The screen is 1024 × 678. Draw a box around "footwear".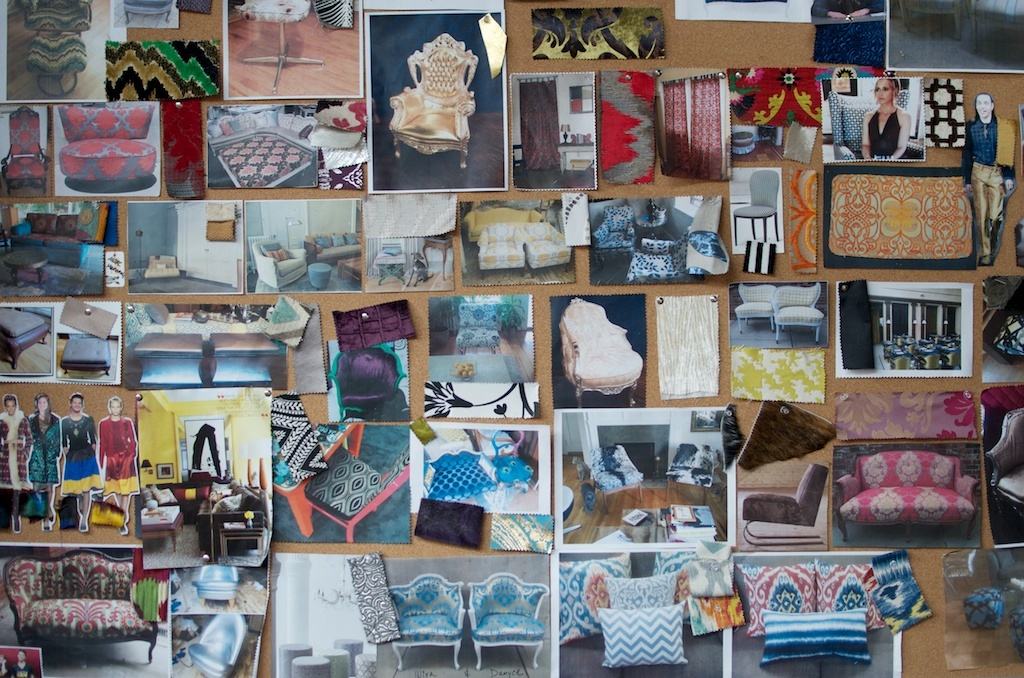
BBox(116, 525, 128, 535).
